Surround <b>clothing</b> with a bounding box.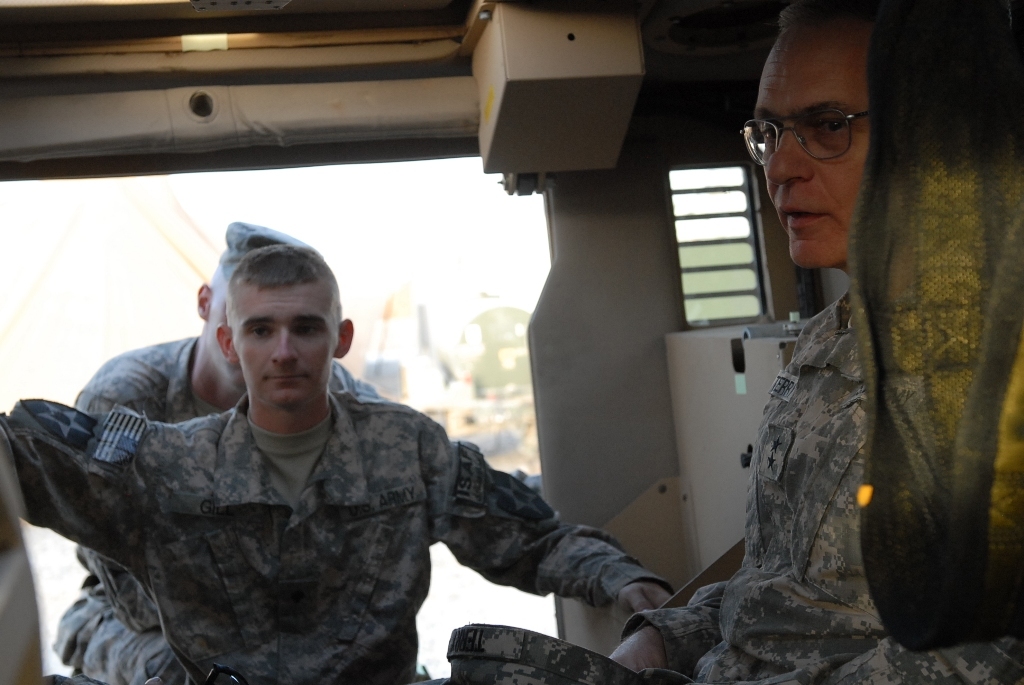
box=[623, 284, 1023, 684].
